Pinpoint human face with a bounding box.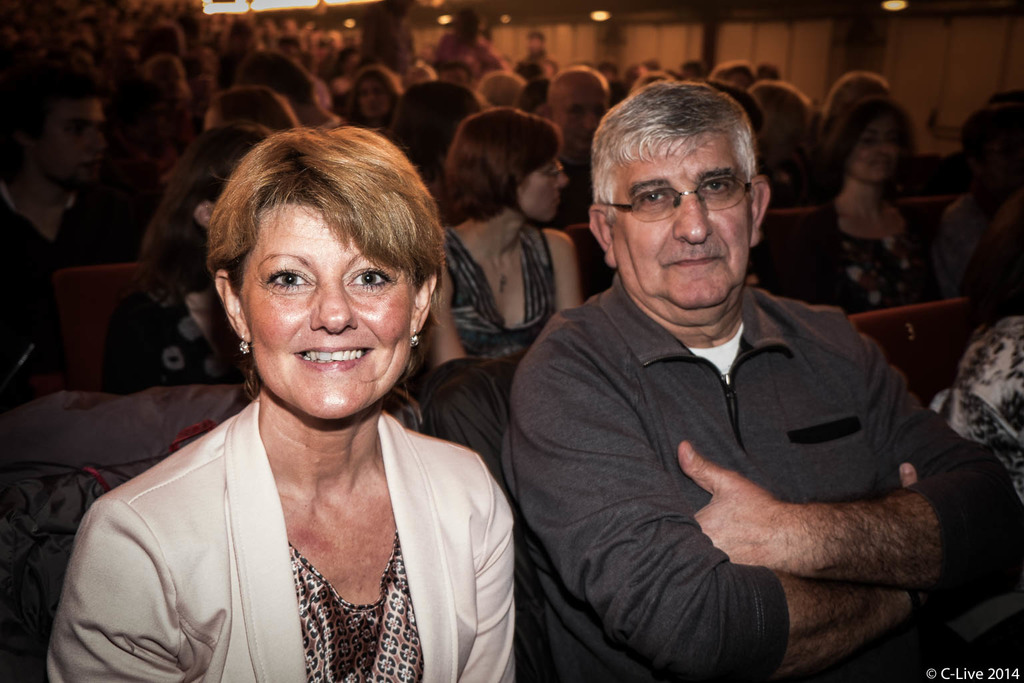
pyautogui.locateOnScreen(612, 140, 751, 321).
